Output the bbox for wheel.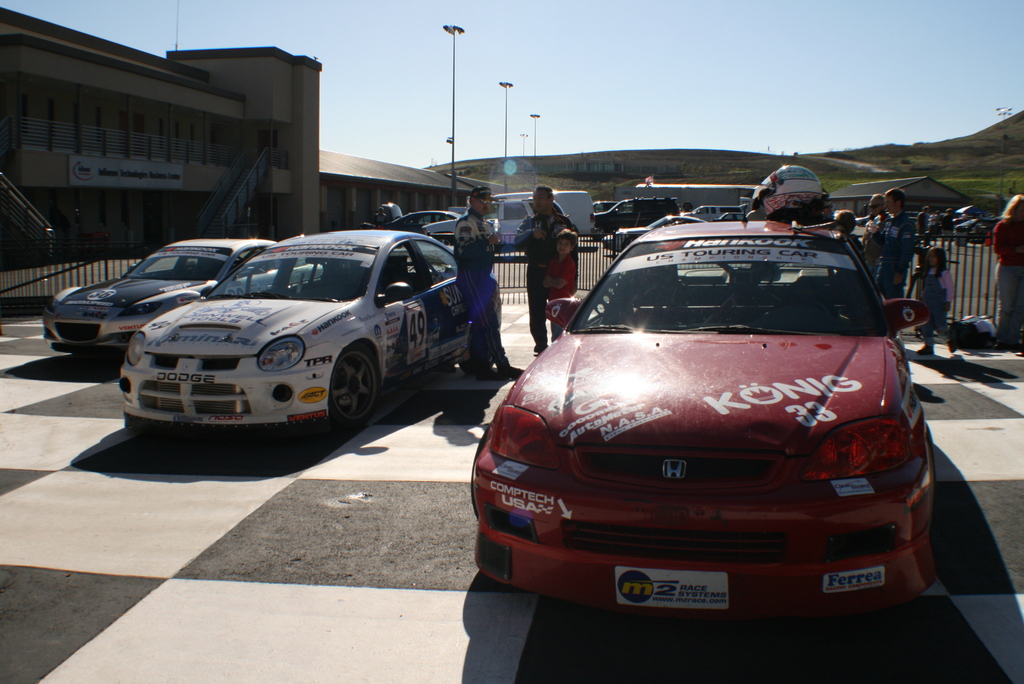
[499,242,520,263].
